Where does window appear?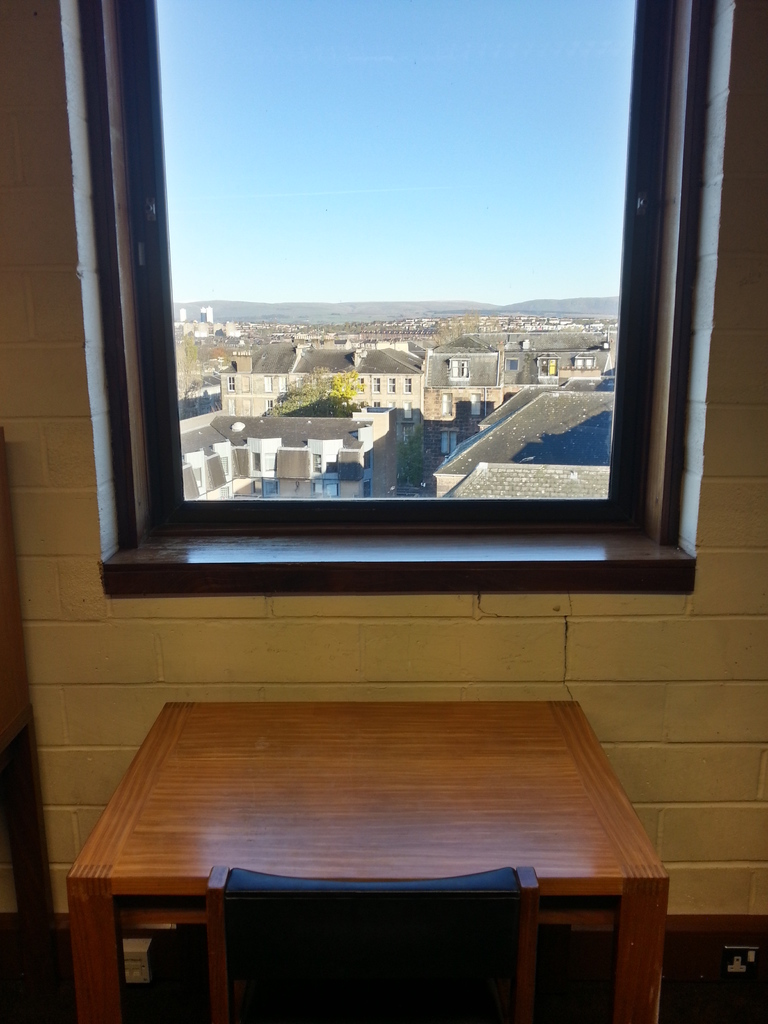
Appears at [262, 481, 282, 495].
